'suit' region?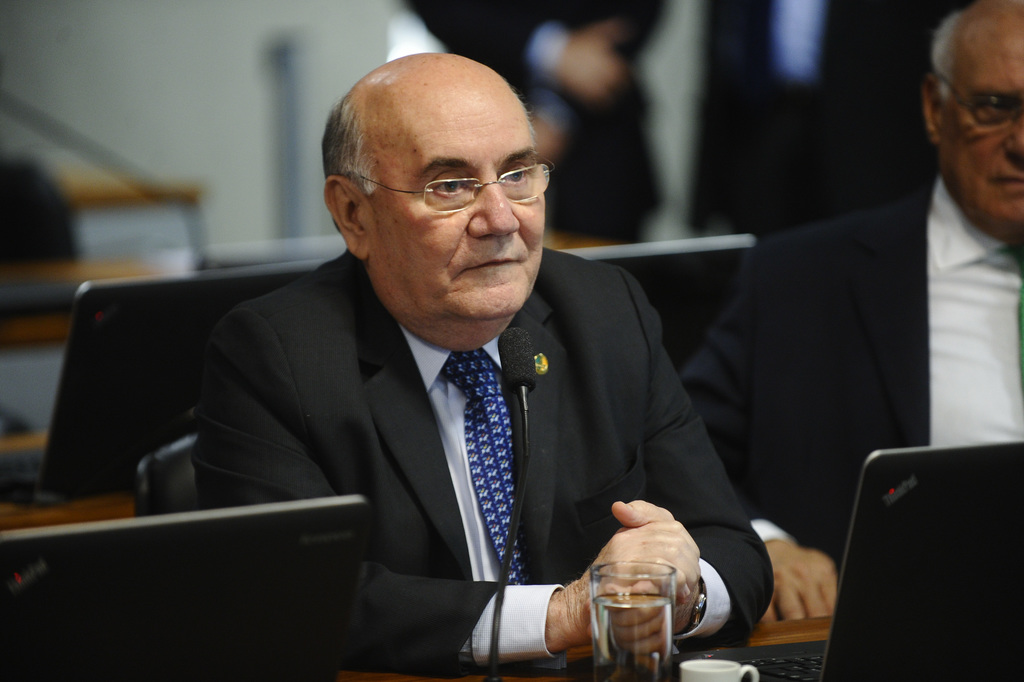
(157,218,739,619)
